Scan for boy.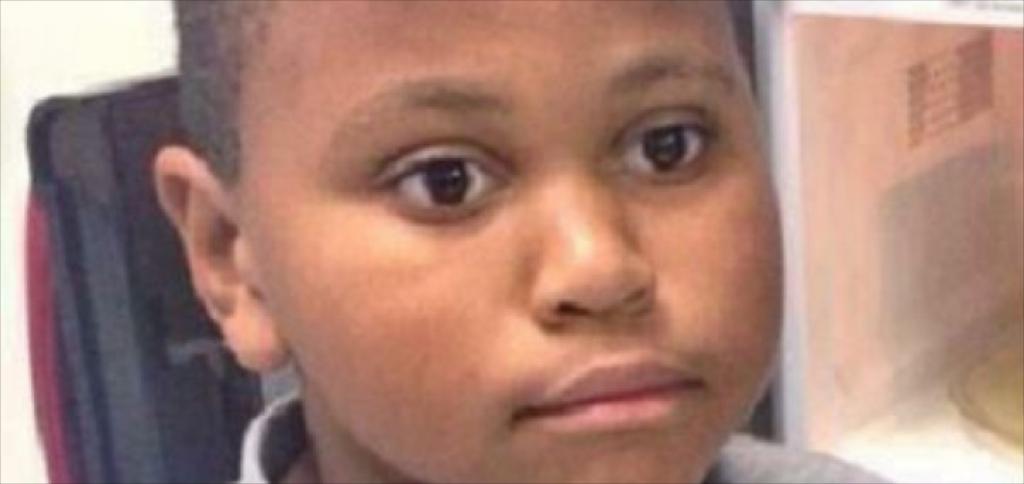
Scan result: (left=152, top=0, right=886, bottom=483).
